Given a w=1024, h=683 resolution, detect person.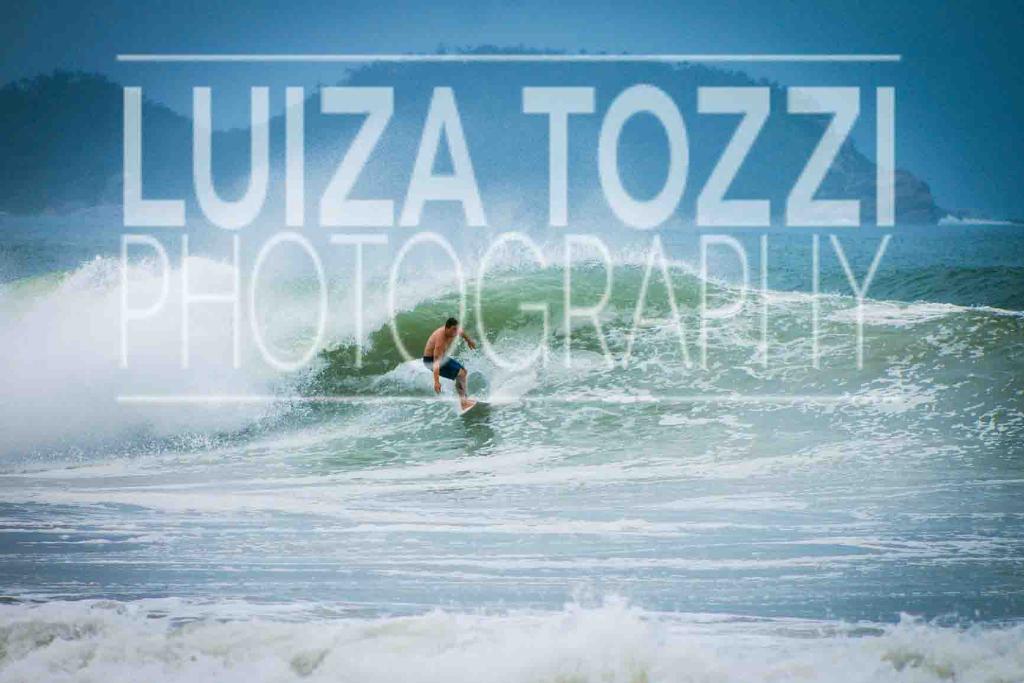
l=425, t=304, r=479, b=420.
